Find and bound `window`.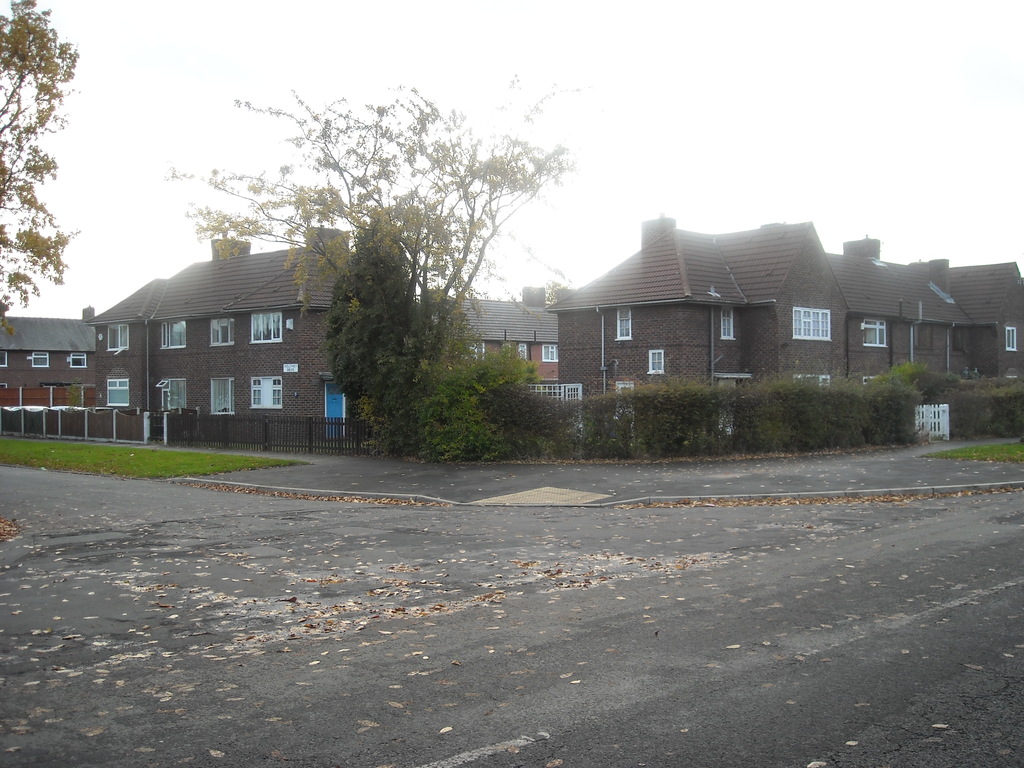
Bound: bbox(0, 344, 15, 372).
